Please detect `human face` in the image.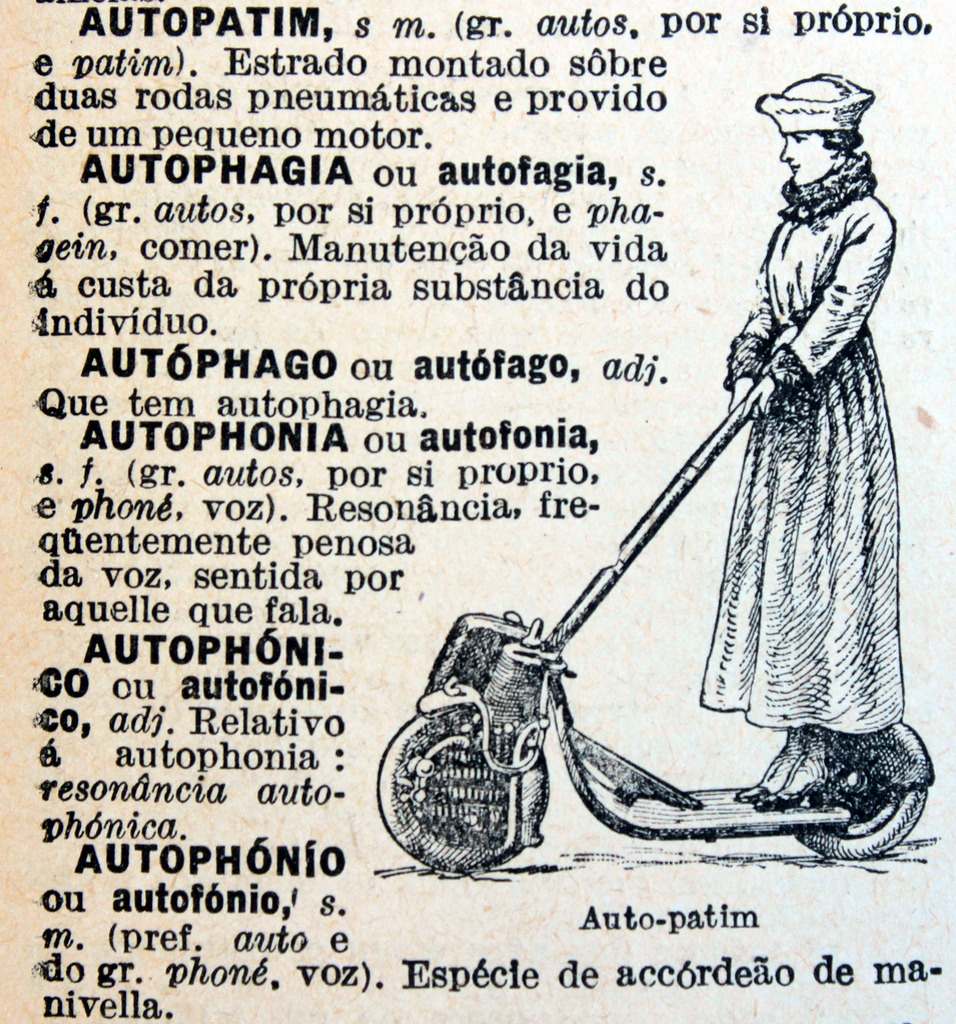
782/127/839/186.
